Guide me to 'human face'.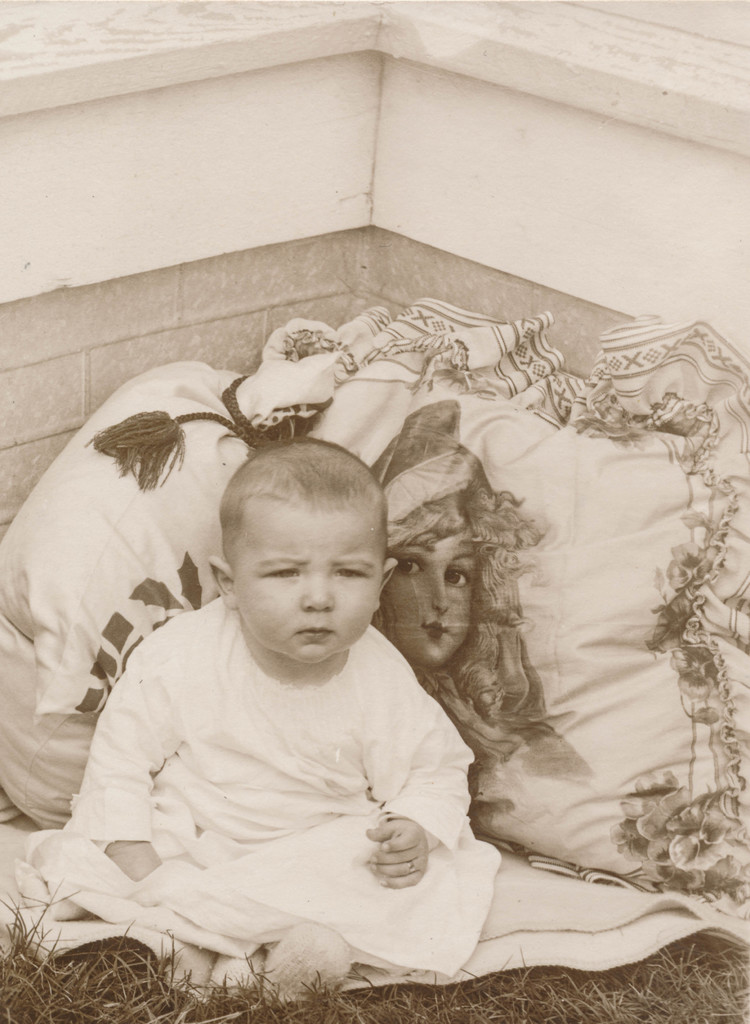
Guidance: select_region(375, 534, 480, 669).
